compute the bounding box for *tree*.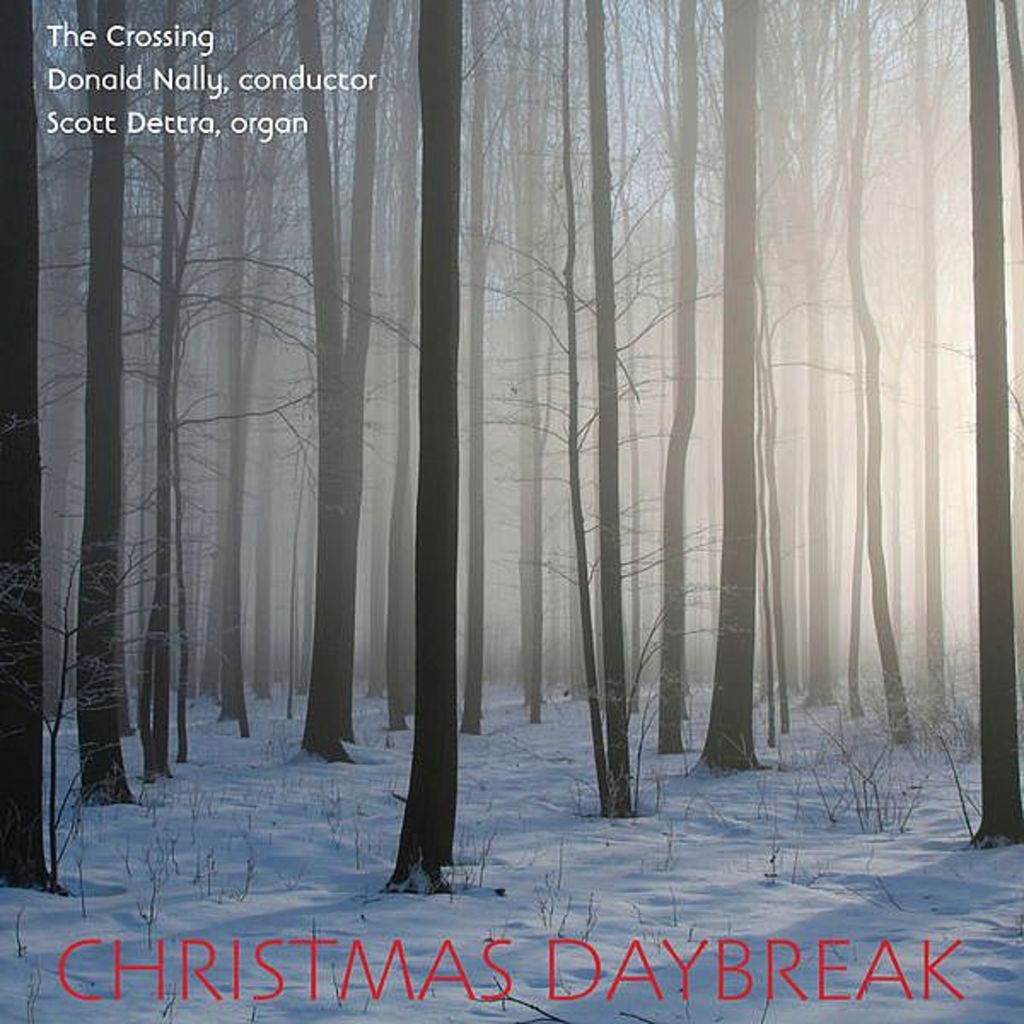
(288,0,358,766).
